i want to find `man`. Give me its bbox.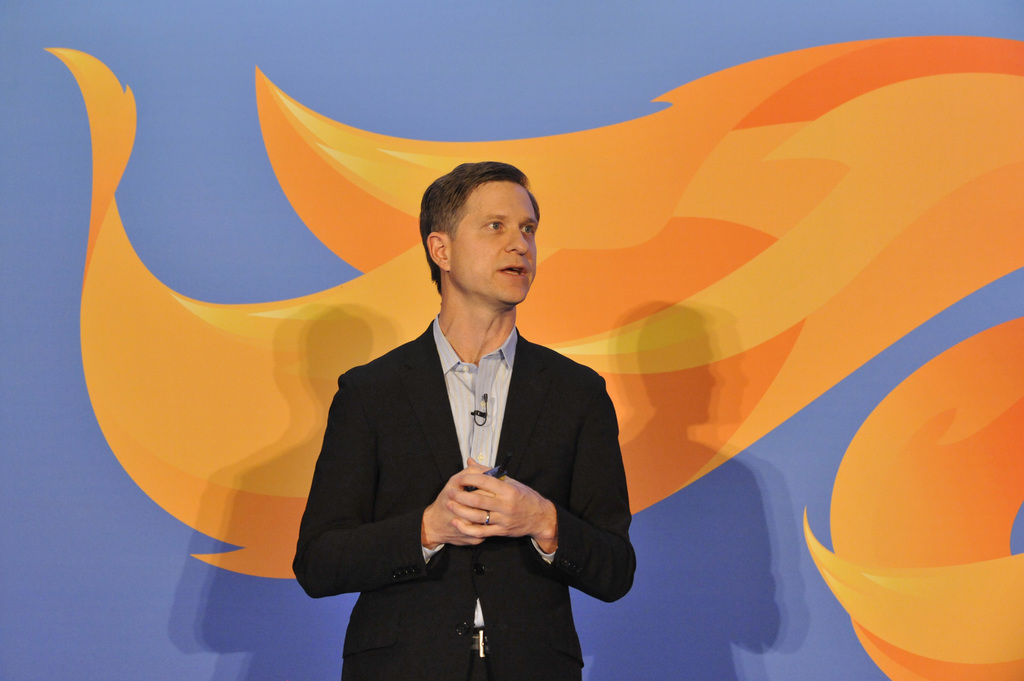
locate(307, 180, 631, 664).
